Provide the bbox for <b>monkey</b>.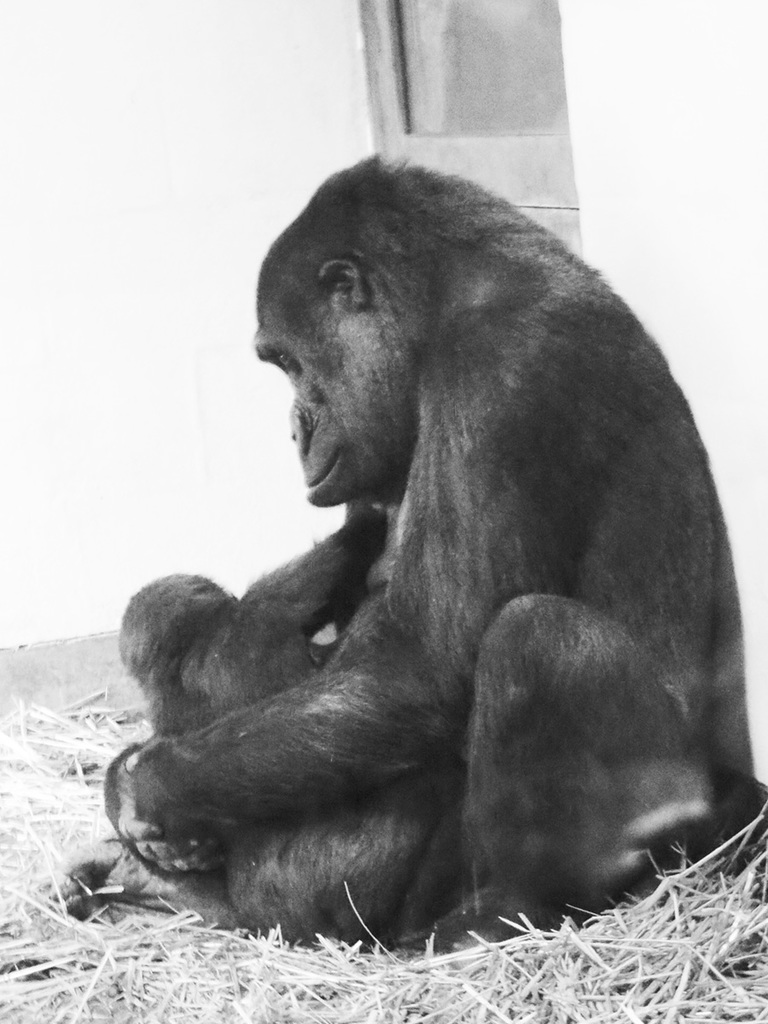
select_region(124, 141, 753, 976).
